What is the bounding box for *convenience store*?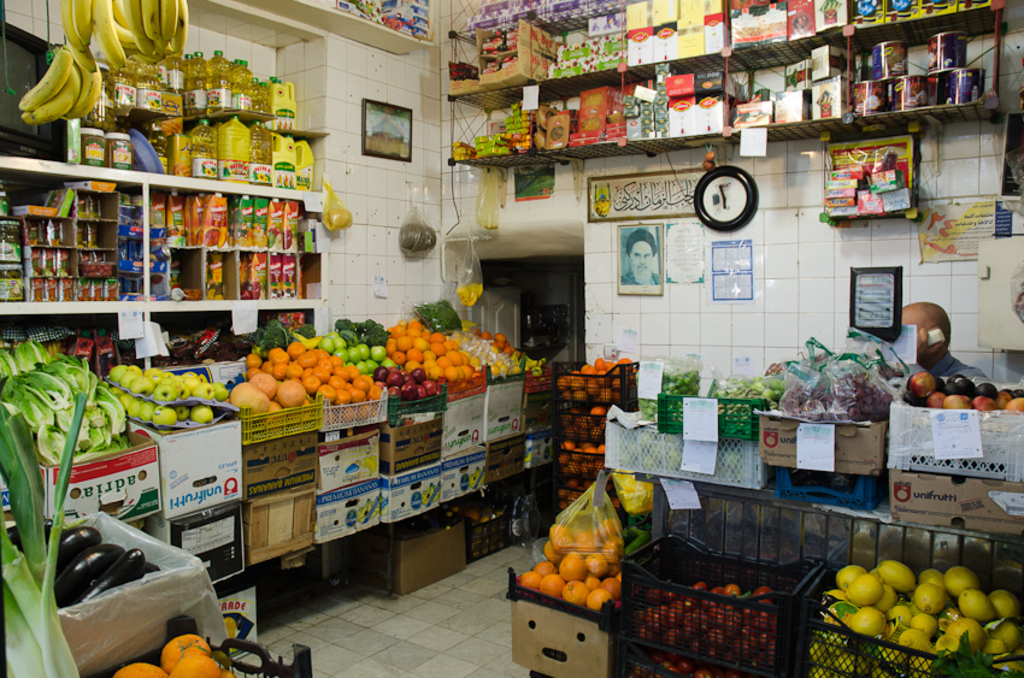
19:22:972:677.
